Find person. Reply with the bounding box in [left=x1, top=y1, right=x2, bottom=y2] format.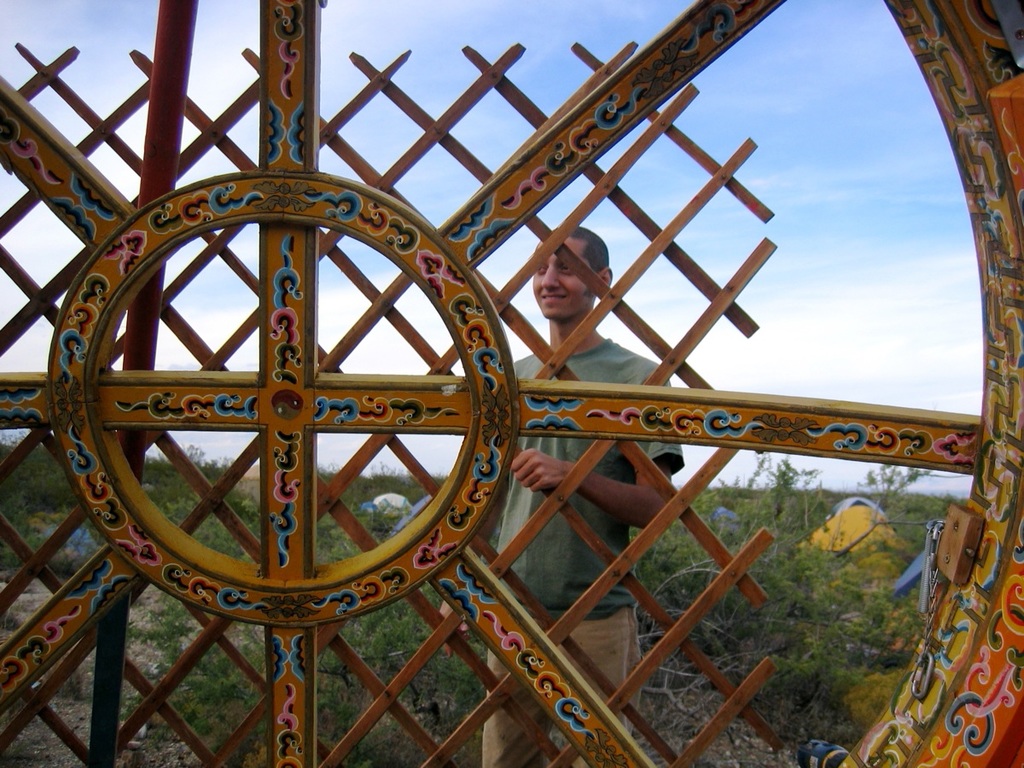
[left=510, top=205, right=632, bottom=423].
